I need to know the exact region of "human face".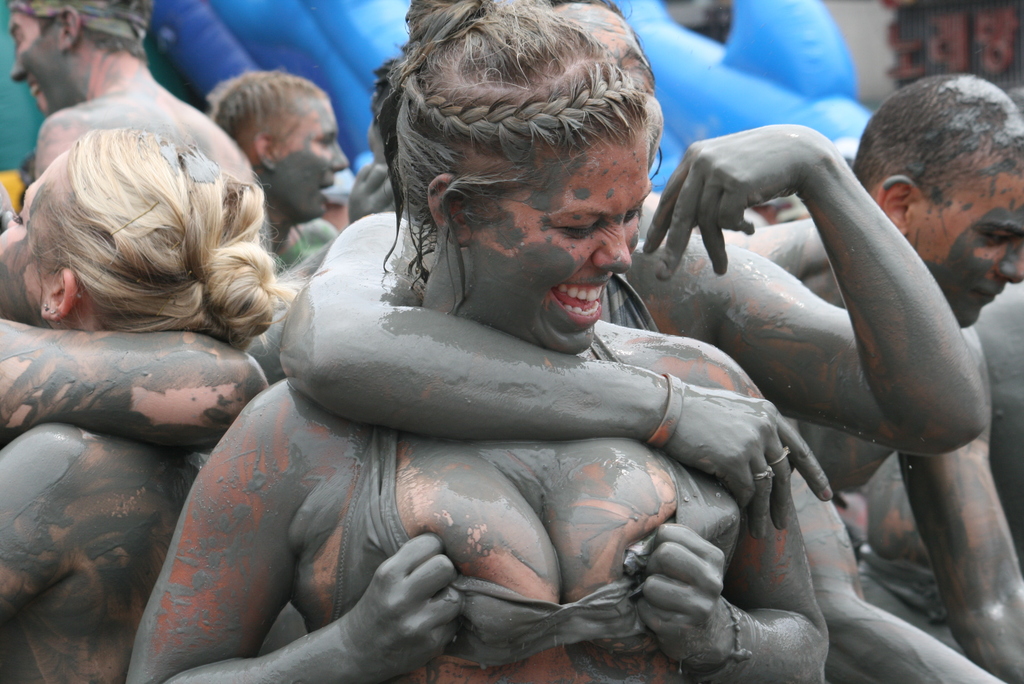
Region: pyautogui.locateOnScreen(273, 99, 344, 213).
